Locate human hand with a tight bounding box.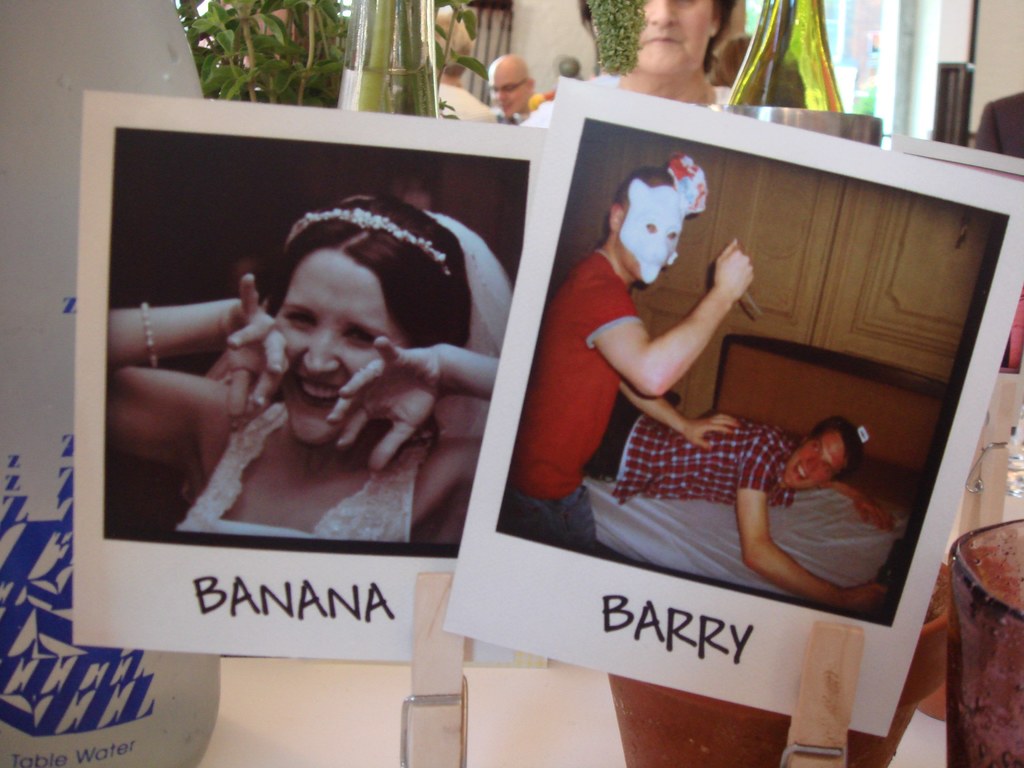
detection(844, 582, 890, 617).
